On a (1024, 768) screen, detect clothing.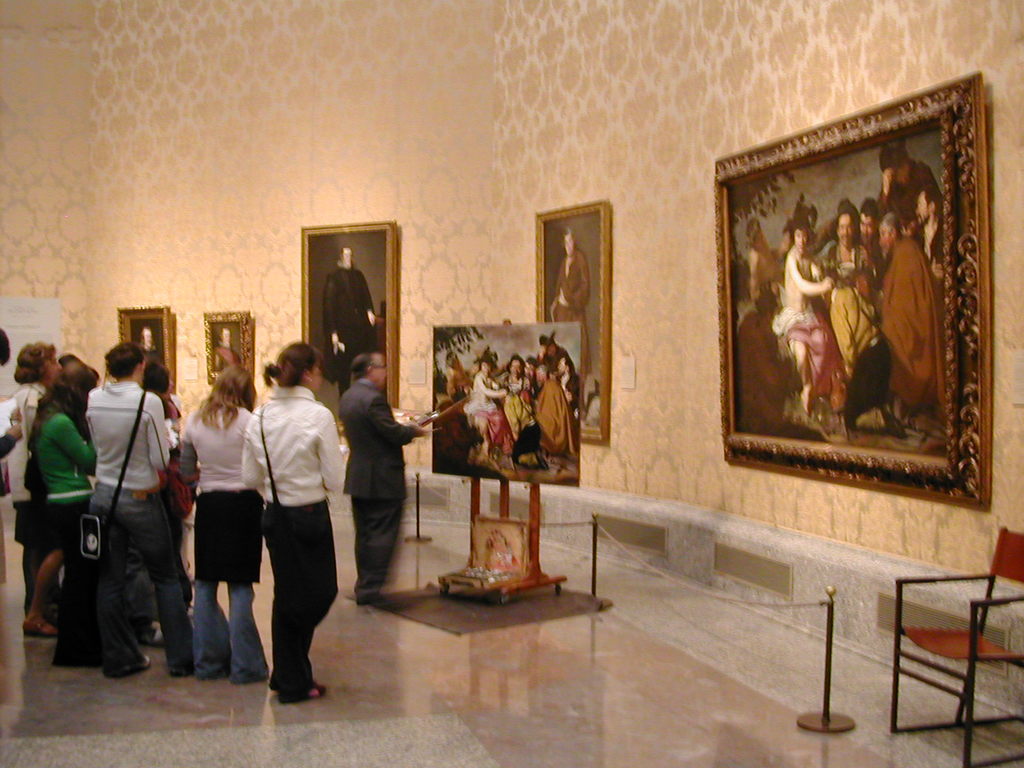
230 348 339 694.
